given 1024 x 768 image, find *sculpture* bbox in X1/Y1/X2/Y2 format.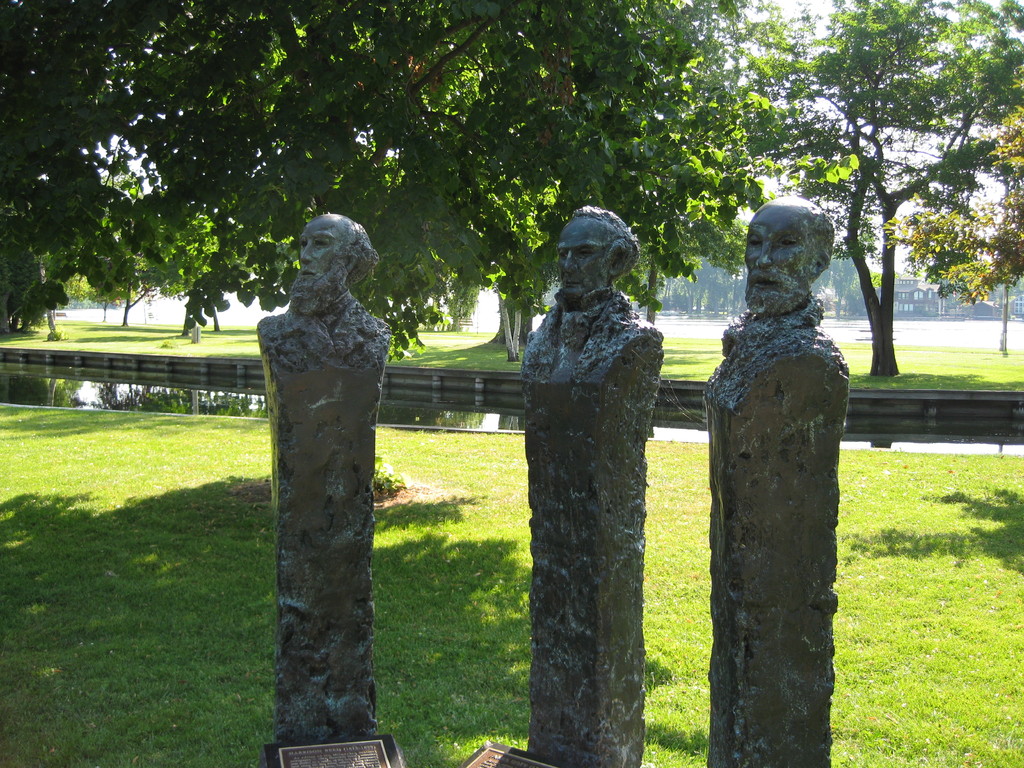
511/208/660/767.
